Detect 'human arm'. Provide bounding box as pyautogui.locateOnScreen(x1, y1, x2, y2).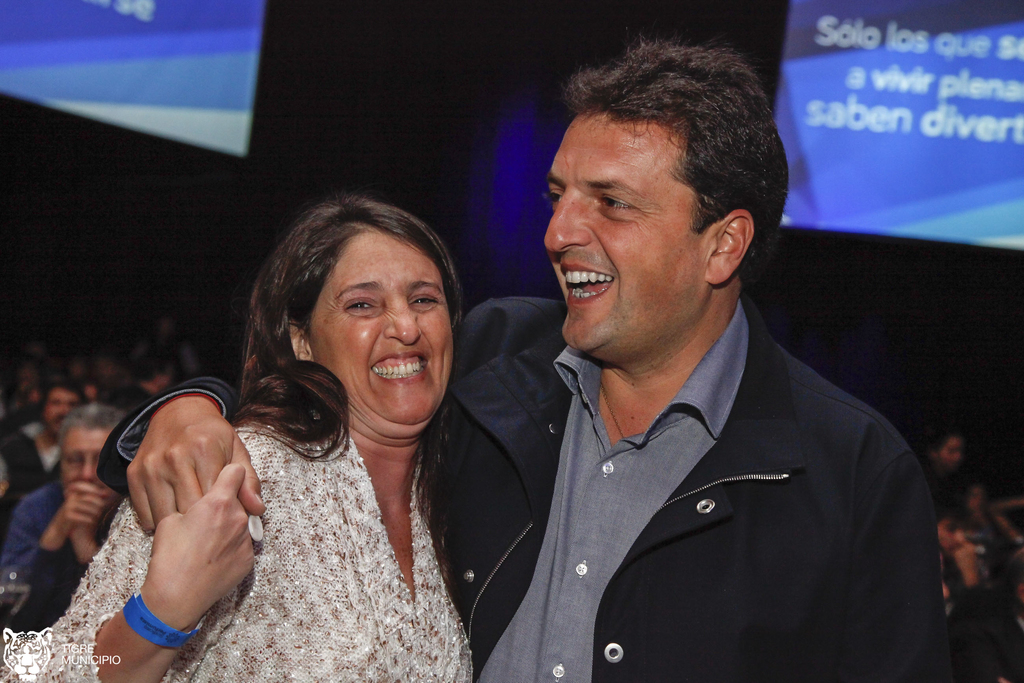
pyautogui.locateOnScreen(815, 406, 961, 682).
